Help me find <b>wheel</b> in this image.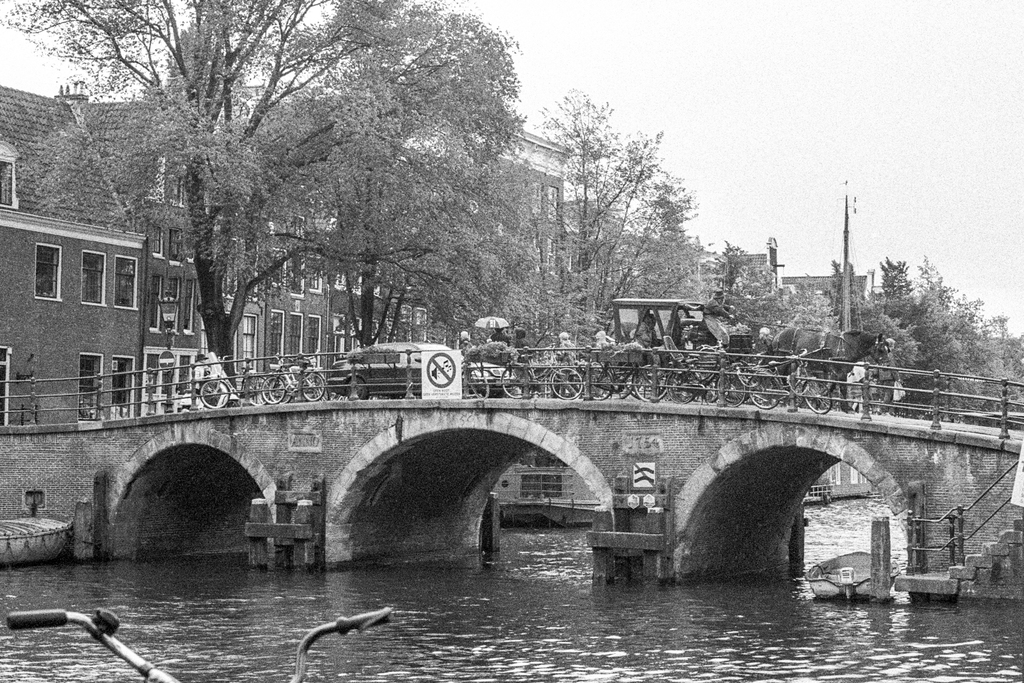
Found it: [left=554, top=368, right=586, bottom=401].
